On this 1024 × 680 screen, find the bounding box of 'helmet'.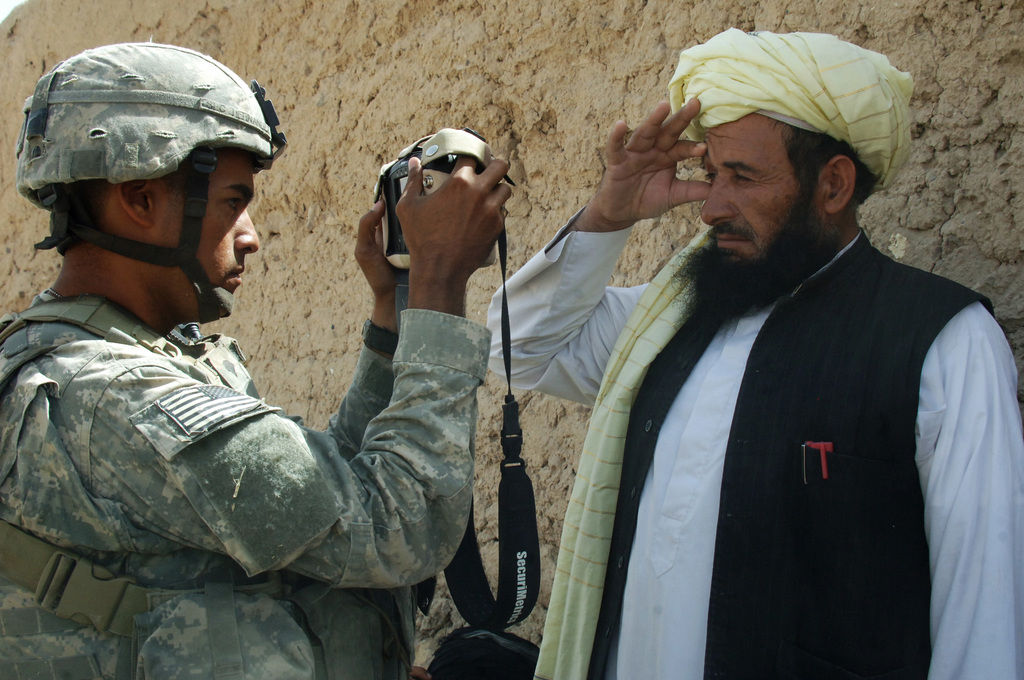
Bounding box: [left=16, top=44, right=272, bottom=320].
